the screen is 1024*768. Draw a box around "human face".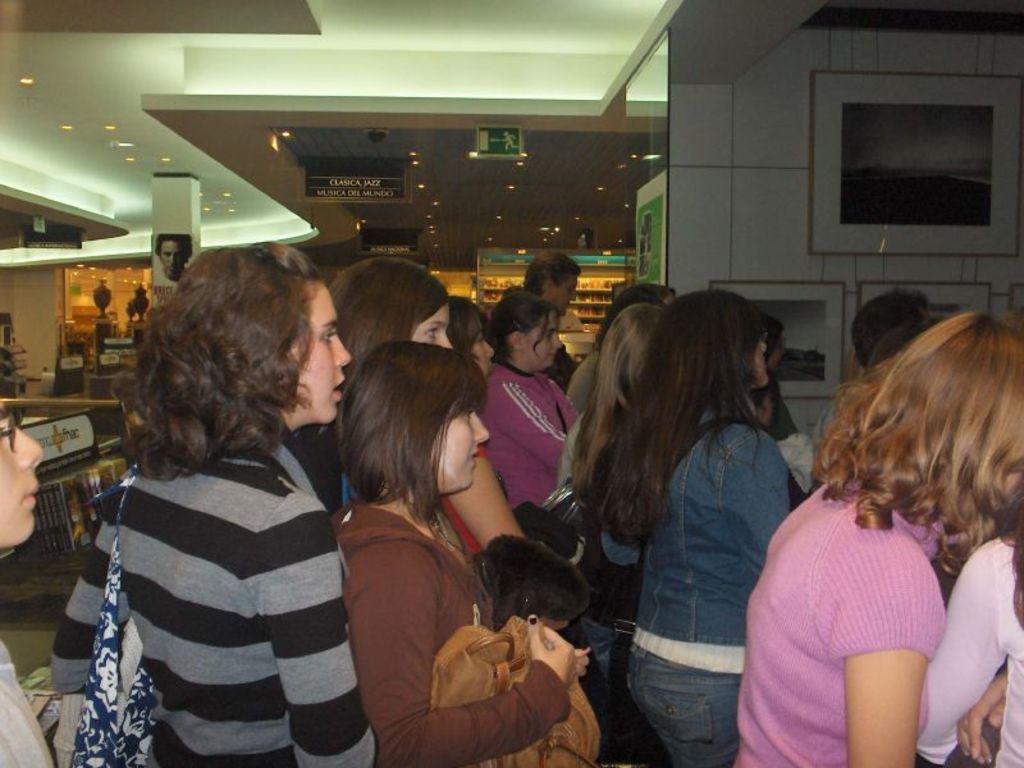
406 303 458 353.
